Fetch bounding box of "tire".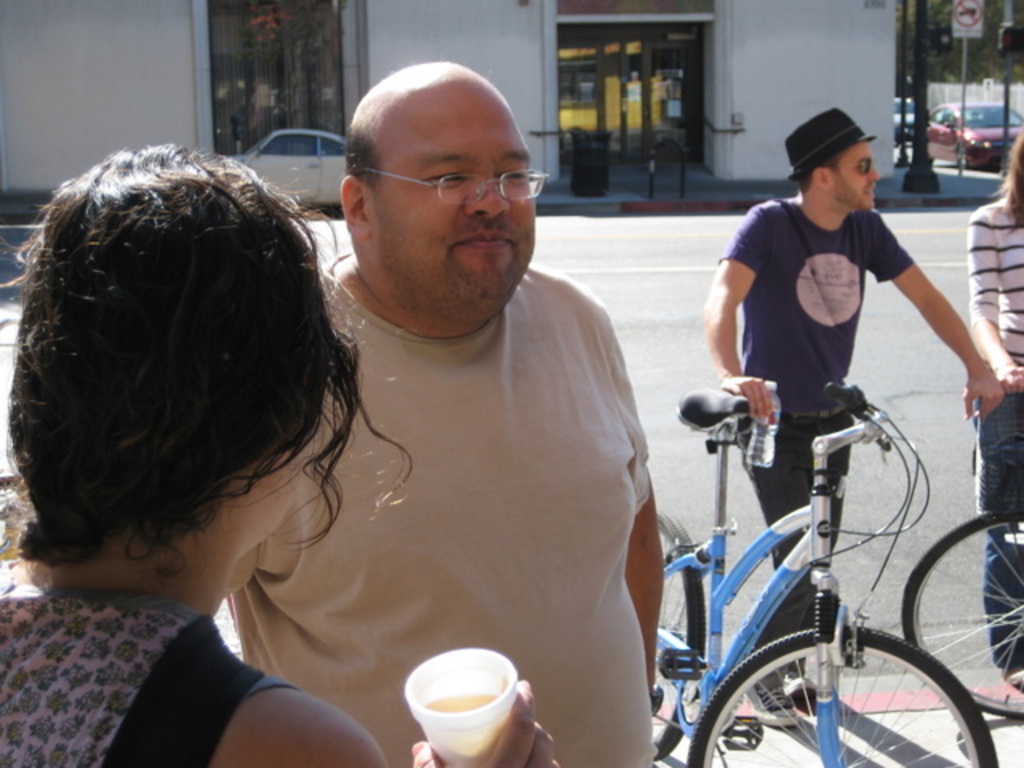
Bbox: crop(688, 619, 997, 766).
